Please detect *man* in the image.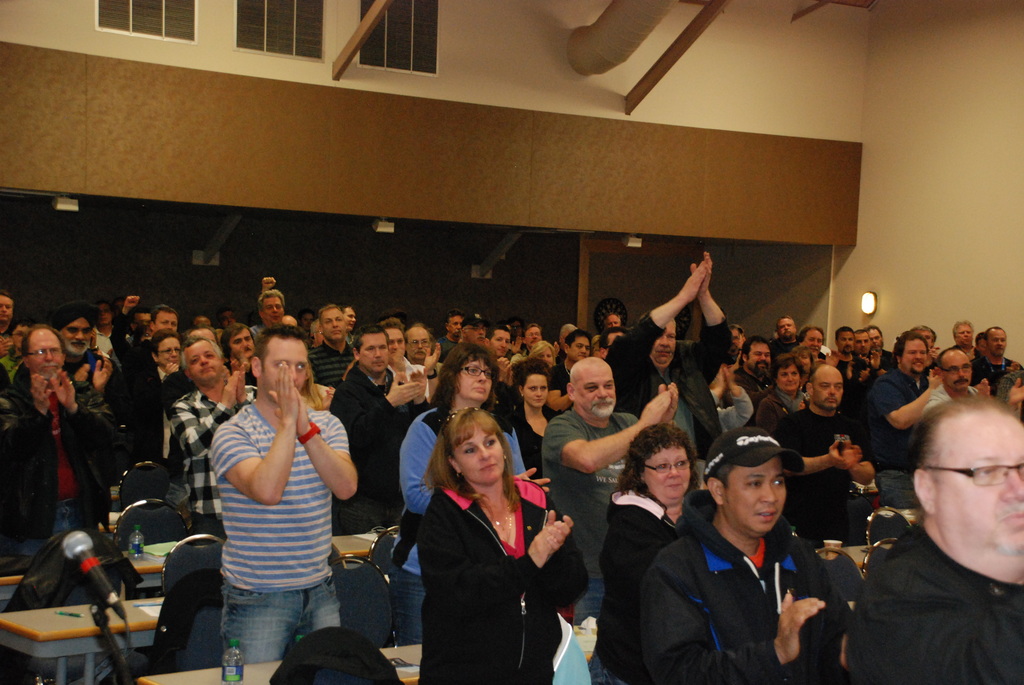
[180,322,360,680].
